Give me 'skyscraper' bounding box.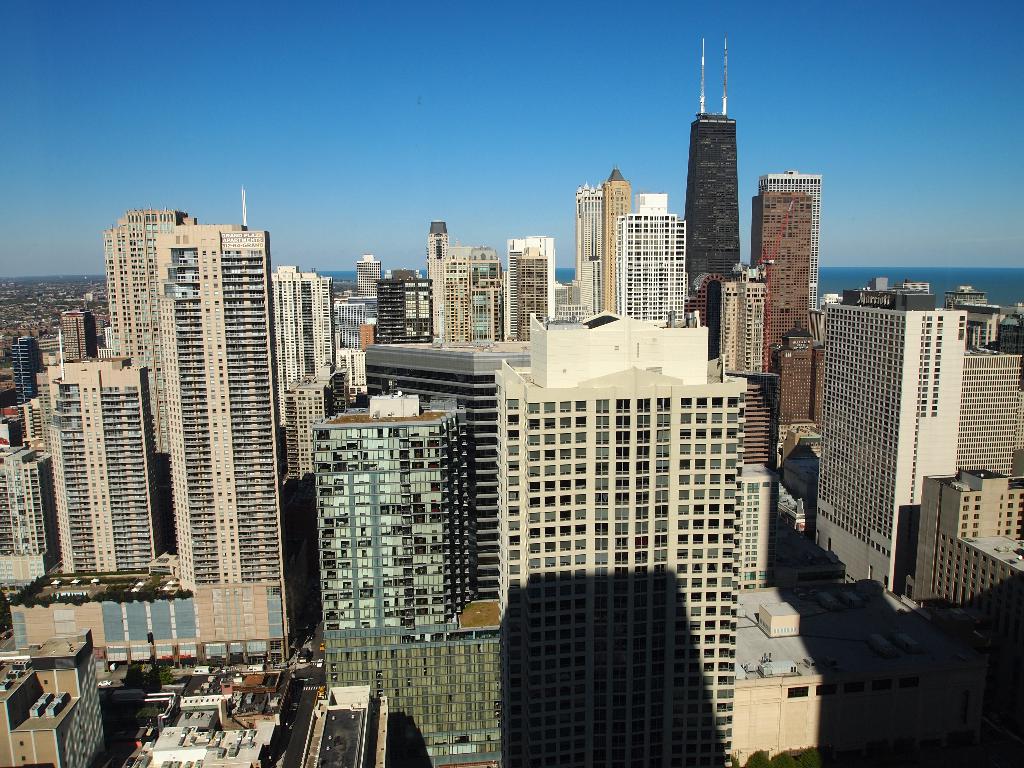
pyautogui.locateOnScreen(10, 336, 38, 412).
